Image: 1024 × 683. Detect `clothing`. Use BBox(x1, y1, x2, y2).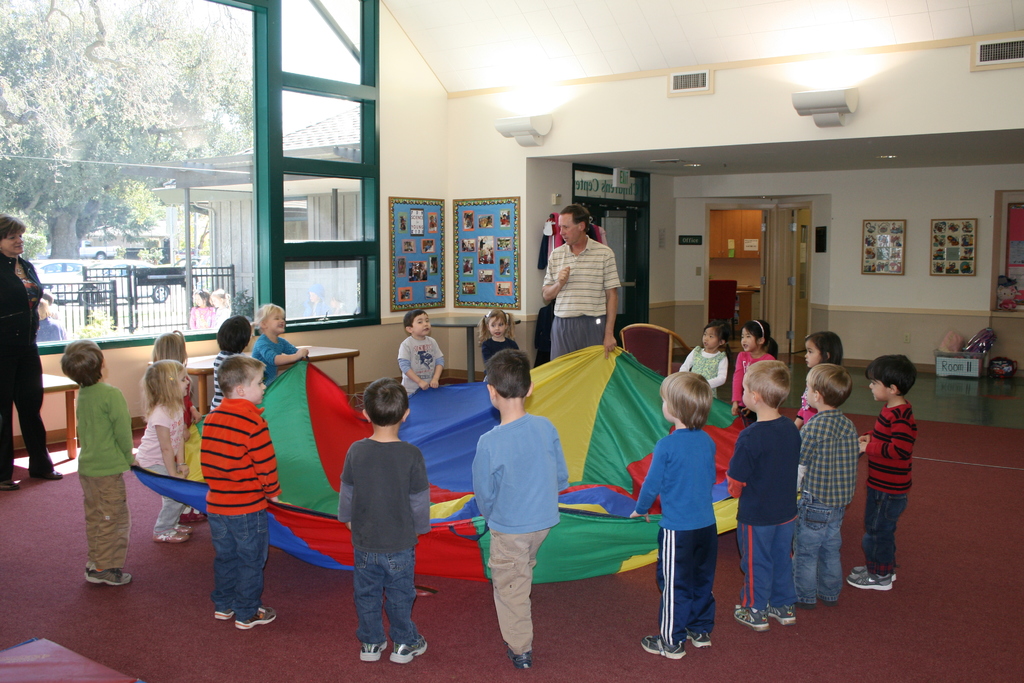
BBox(797, 384, 818, 427).
